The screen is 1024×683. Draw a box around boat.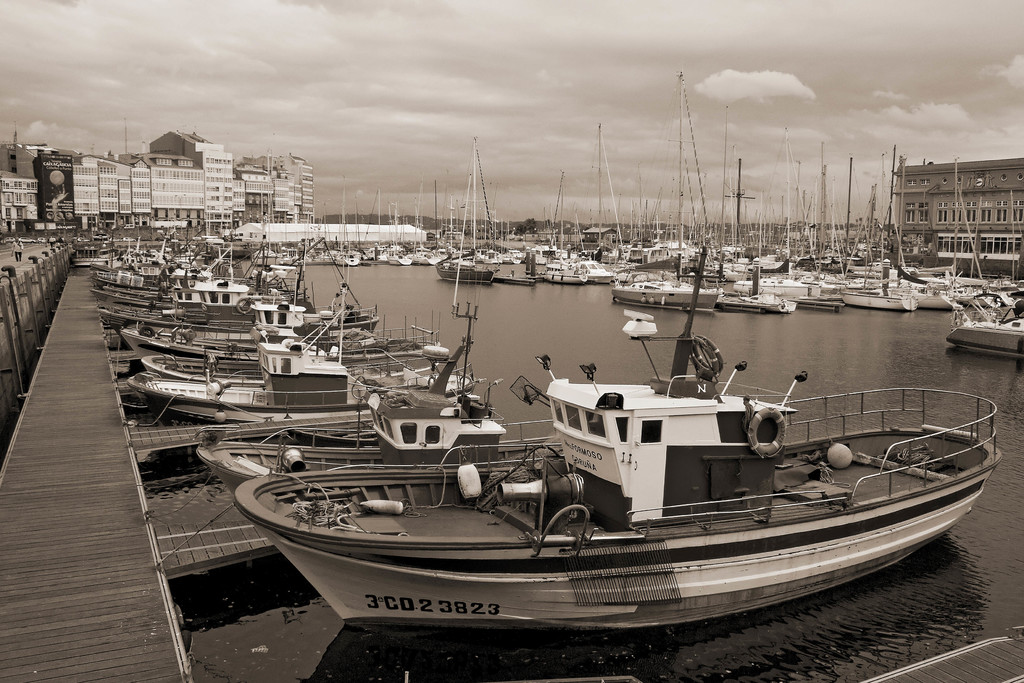
614 235 719 310.
